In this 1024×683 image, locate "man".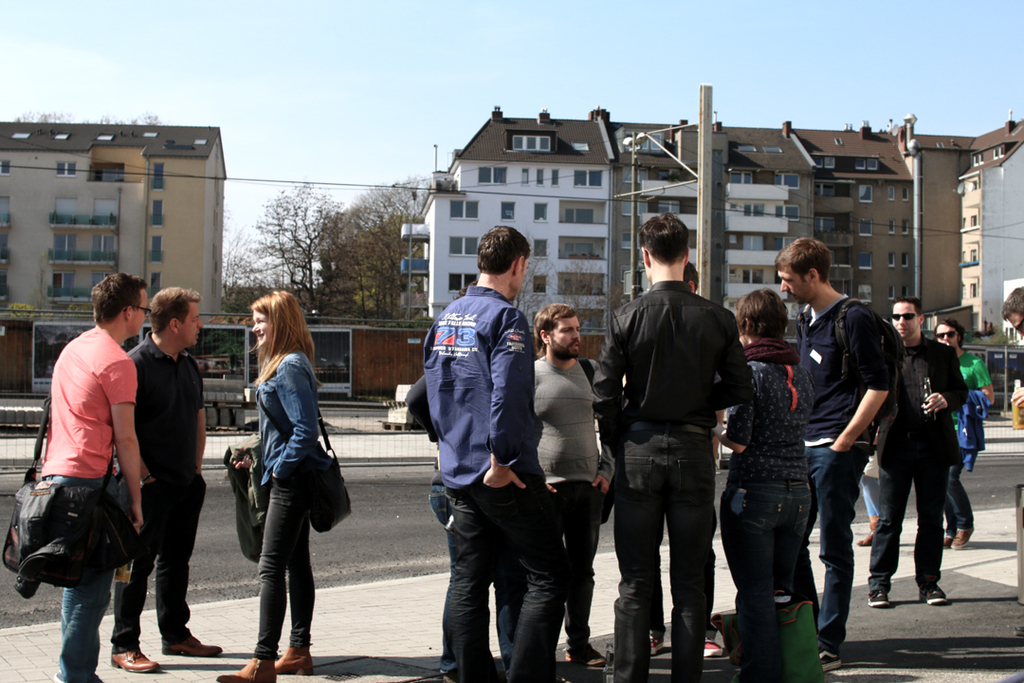
Bounding box: box(865, 292, 969, 608).
